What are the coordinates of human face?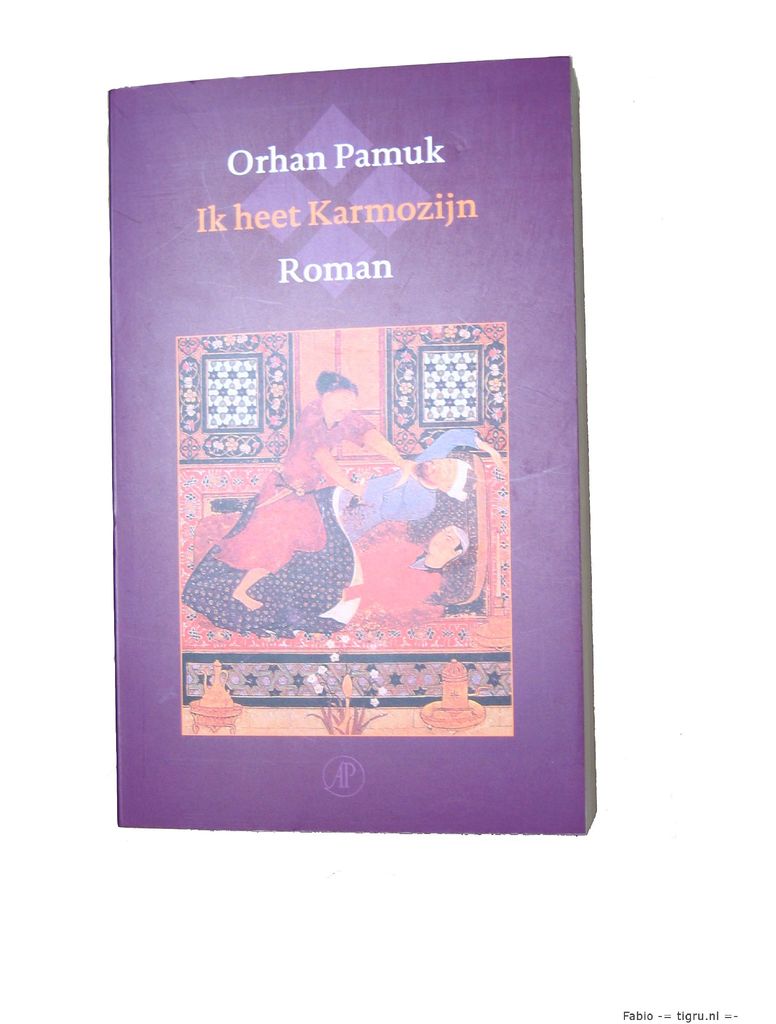
<box>323,390,354,419</box>.
